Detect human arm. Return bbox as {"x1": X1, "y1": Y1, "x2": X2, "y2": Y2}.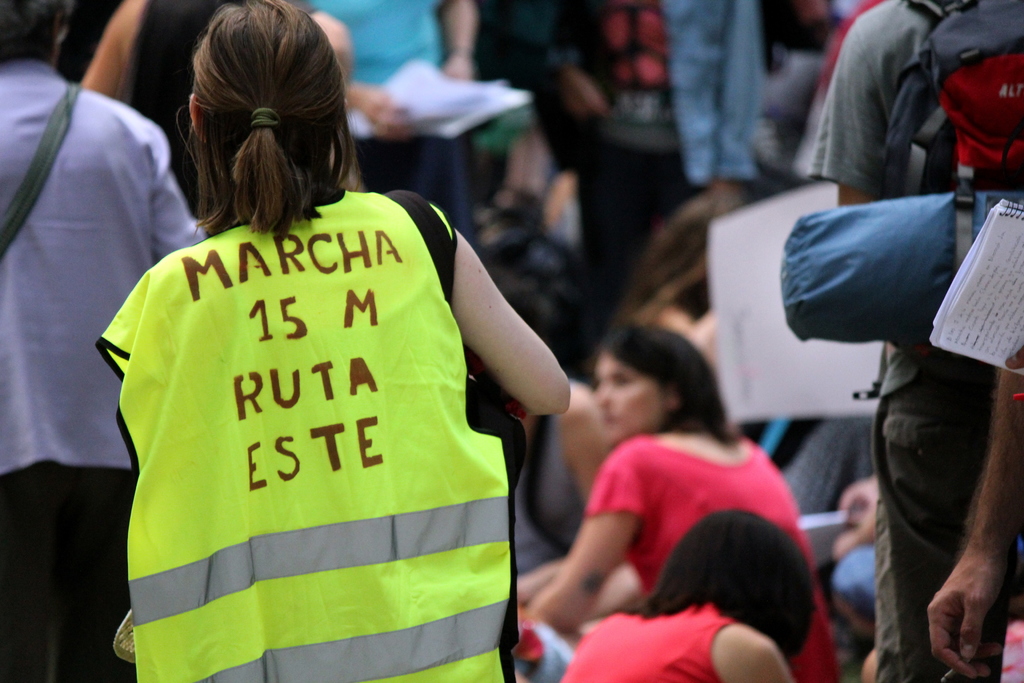
{"x1": 439, "y1": 0, "x2": 477, "y2": 79}.
